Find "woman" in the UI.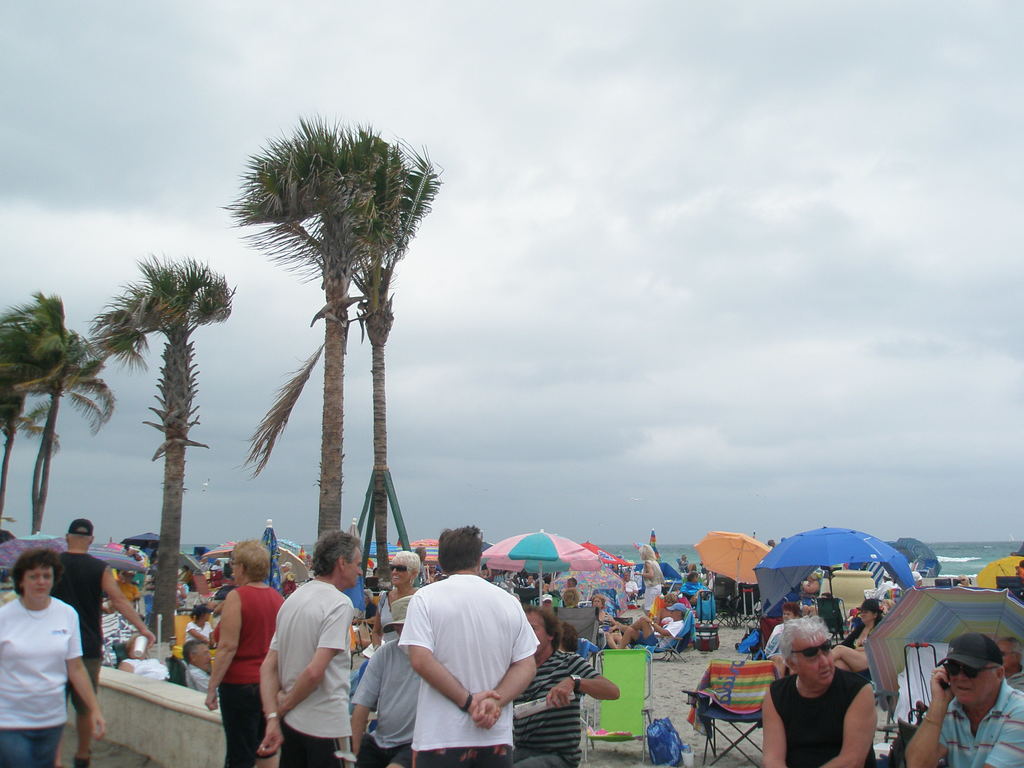
UI element at rect(175, 603, 214, 657).
